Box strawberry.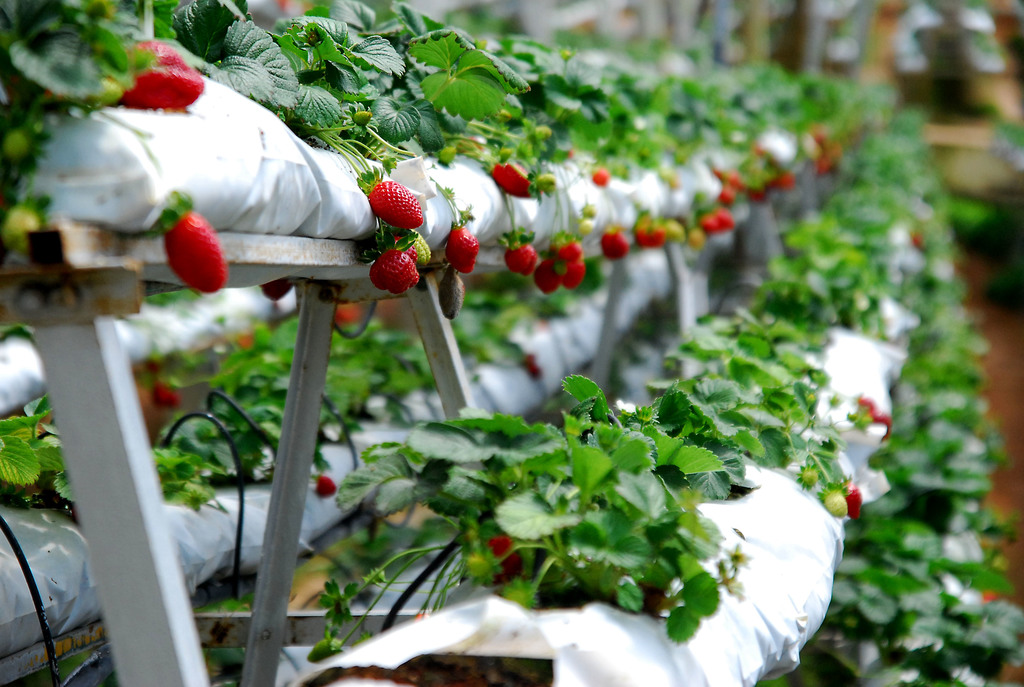
rect(810, 121, 826, 148).
